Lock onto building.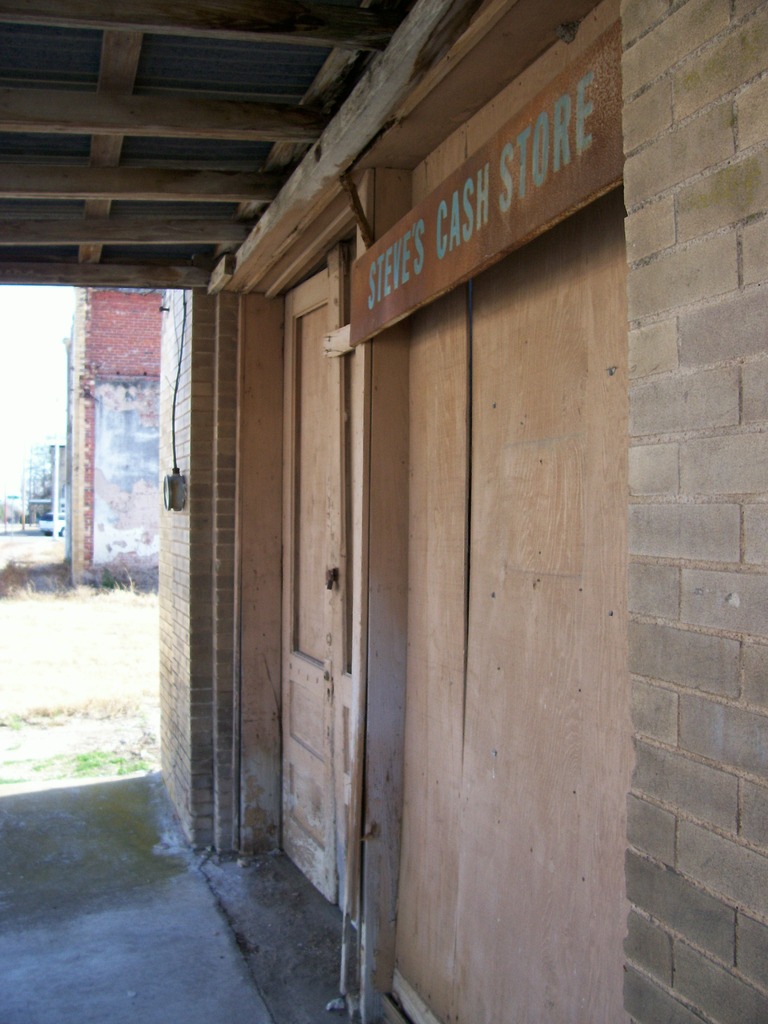
Locked: 0 1 767 1023.
